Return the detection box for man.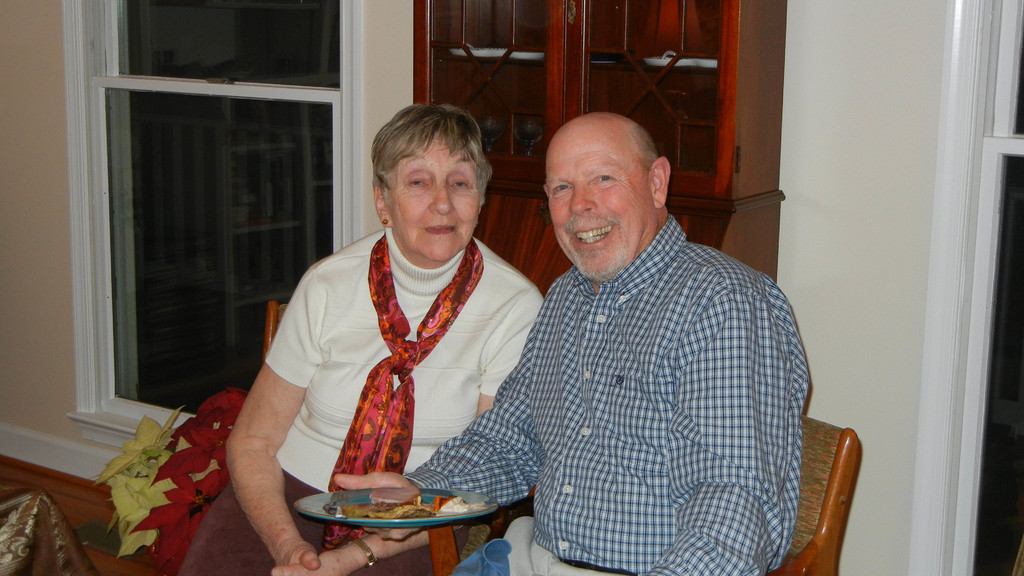
select_region(439, 92, 826, 568).
